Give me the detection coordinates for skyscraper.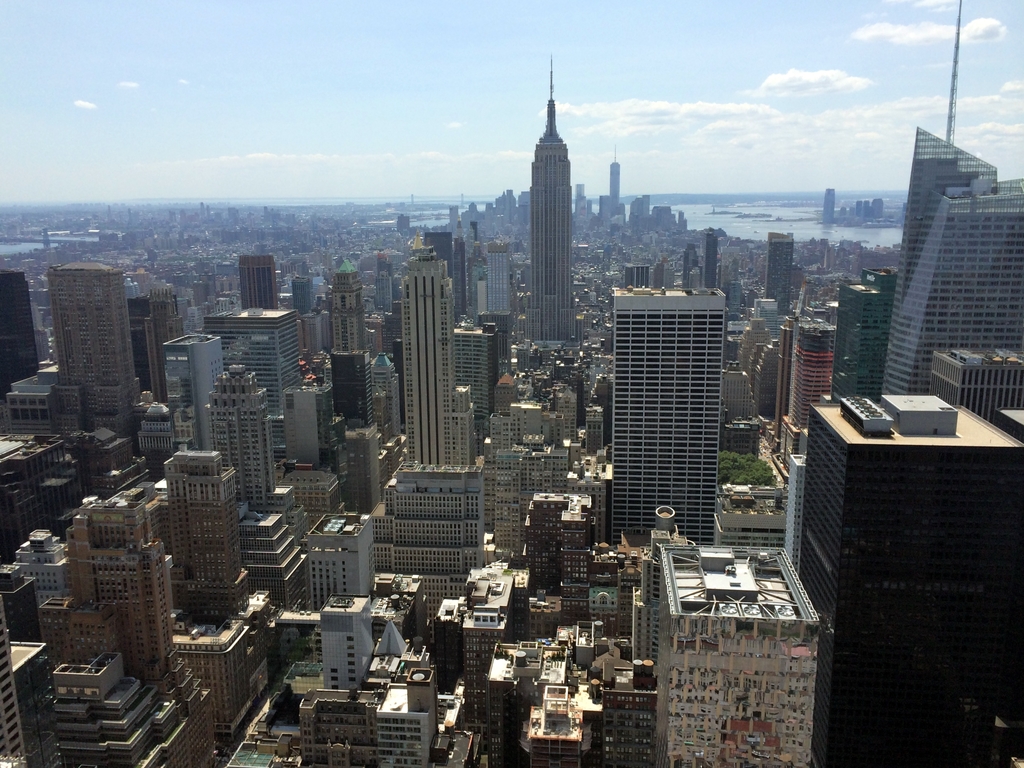
{"x1": 828, "y1": 269, "x2": 899, "y2": 396}.
